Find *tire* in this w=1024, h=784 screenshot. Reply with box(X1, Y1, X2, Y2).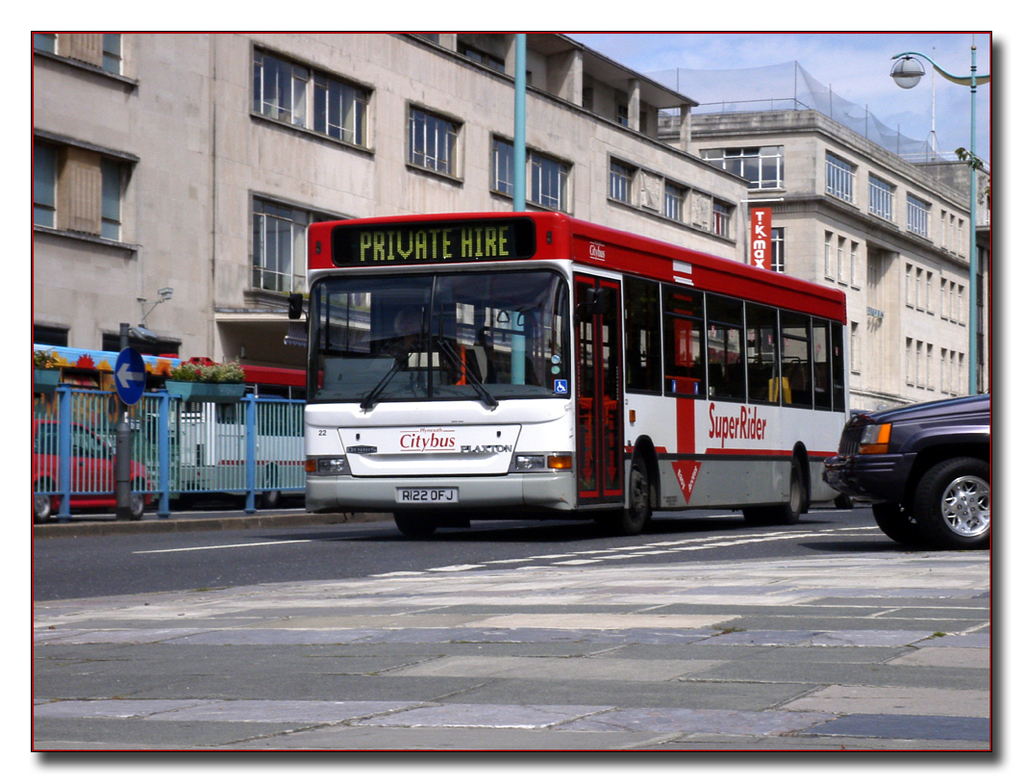
box(745, 504, 777, 523).
